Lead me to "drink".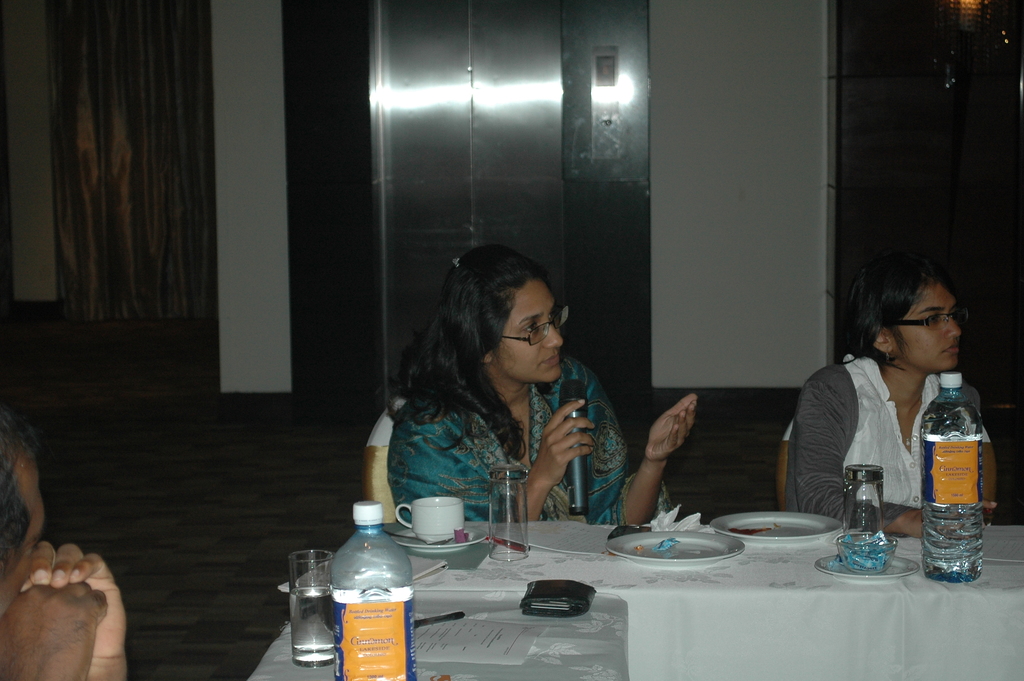
Lead to (left=331, top=500, right=416, bottom=680).
